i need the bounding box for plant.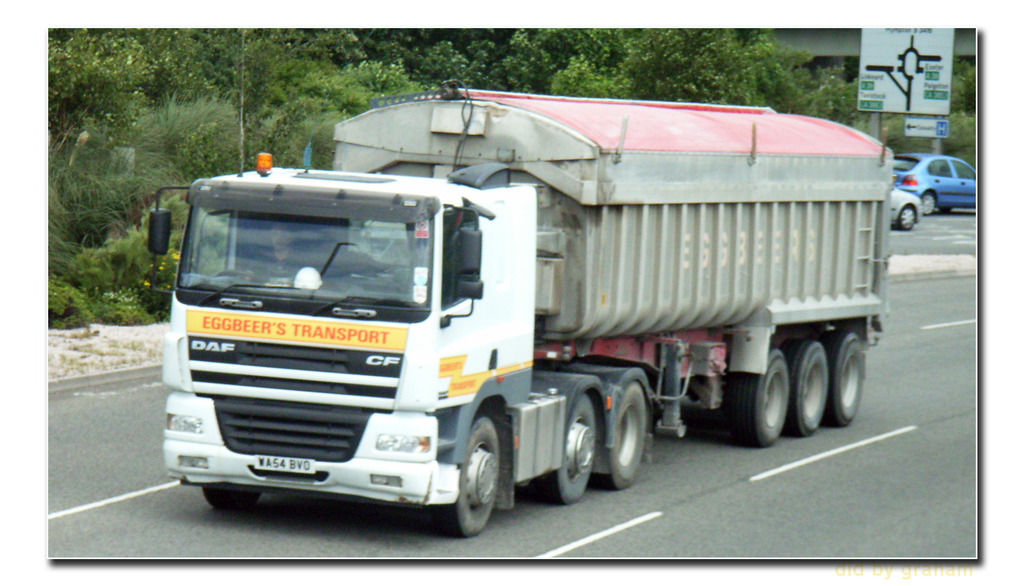
Here it is: <region>92, 290, 144, 321</region>.
